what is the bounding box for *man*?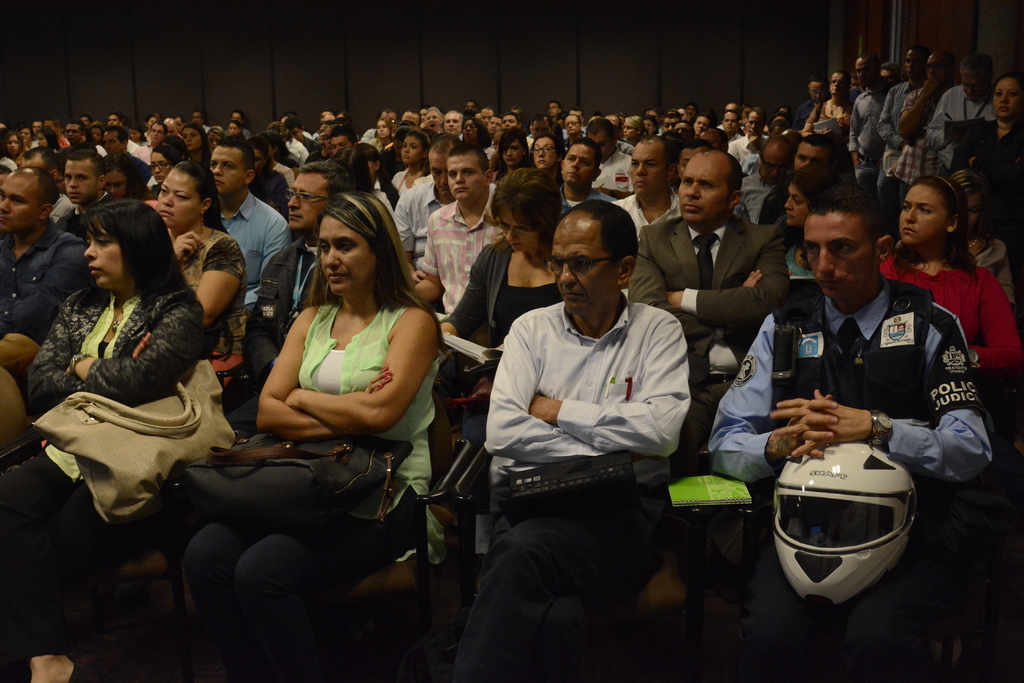
locate(705, 179, 995, 680).
